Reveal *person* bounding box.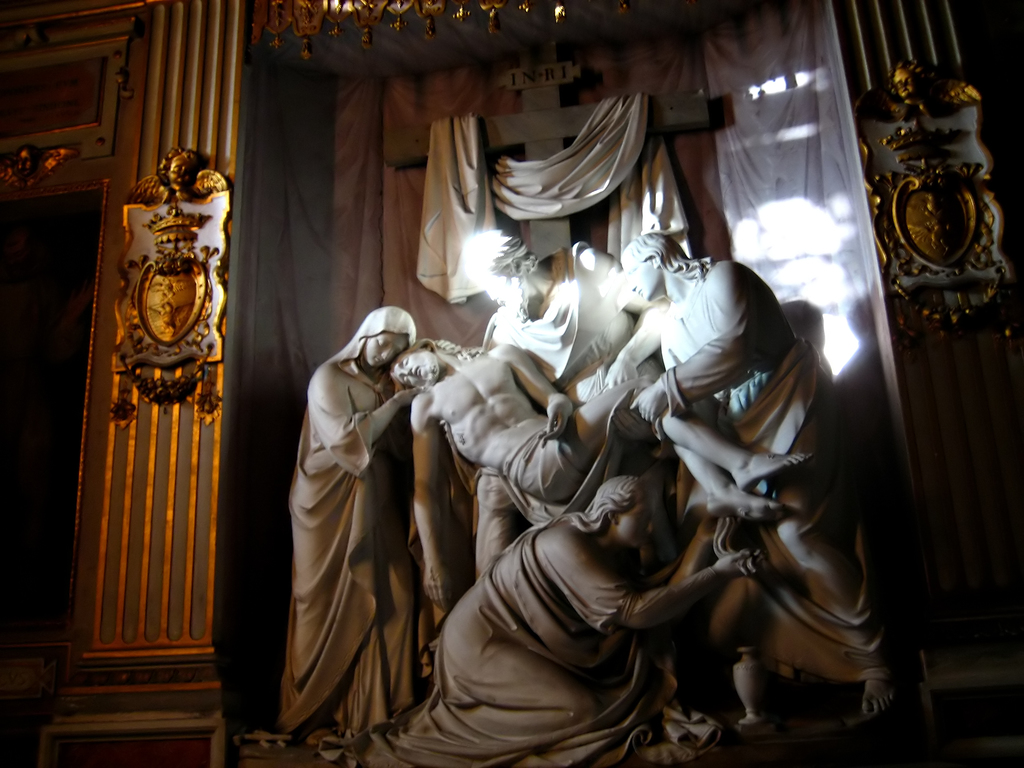
Revealed: [598,225,905,712].
